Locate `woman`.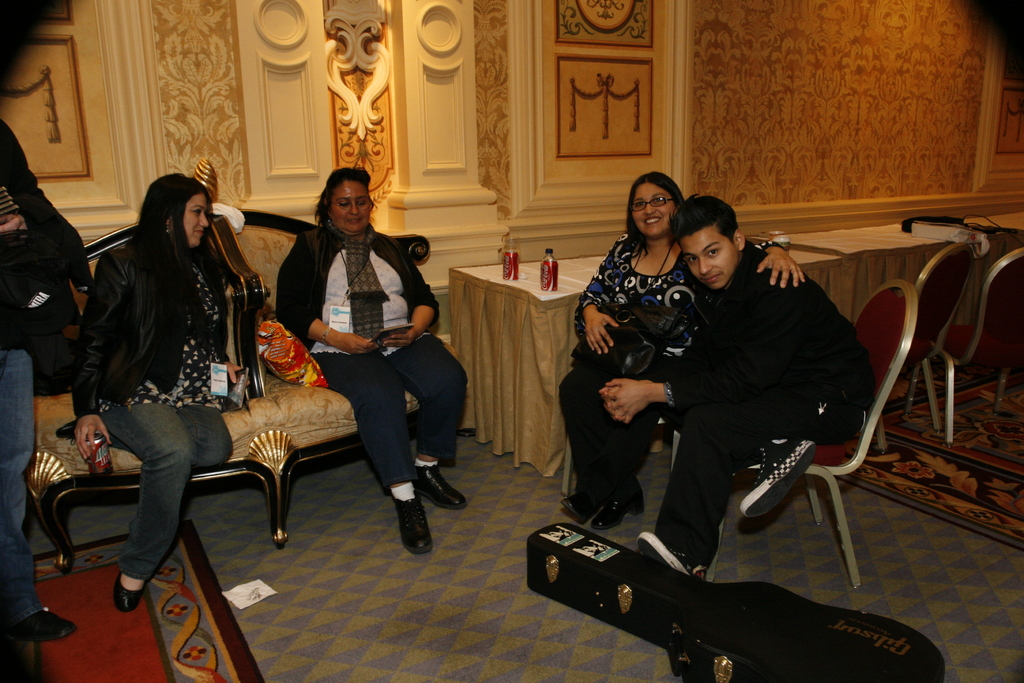
Bounding box: locate(72, 142, 263, 610).
